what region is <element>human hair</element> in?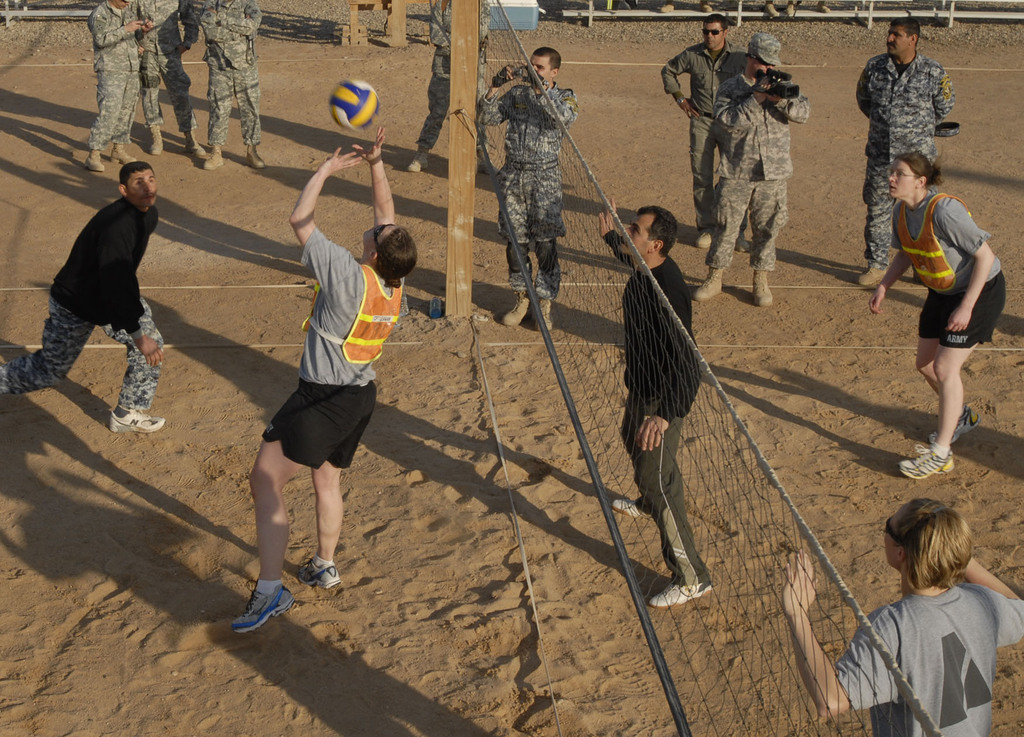
rect(878, 492, 986, 618).
